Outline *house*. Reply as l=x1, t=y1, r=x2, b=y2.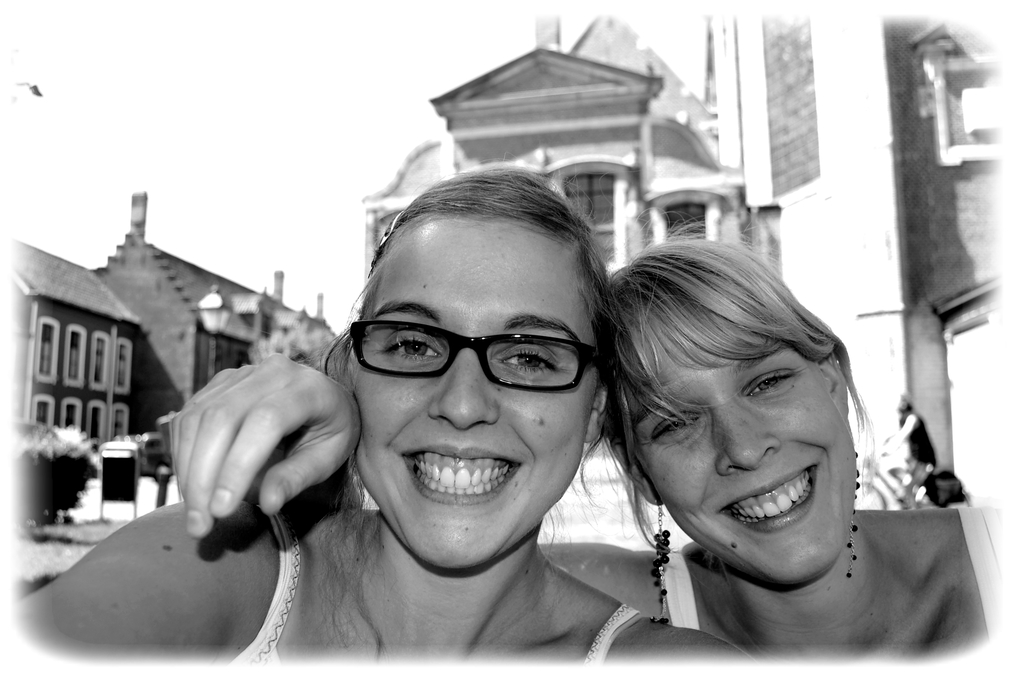
l=700, t=0, r=908, b=516.
